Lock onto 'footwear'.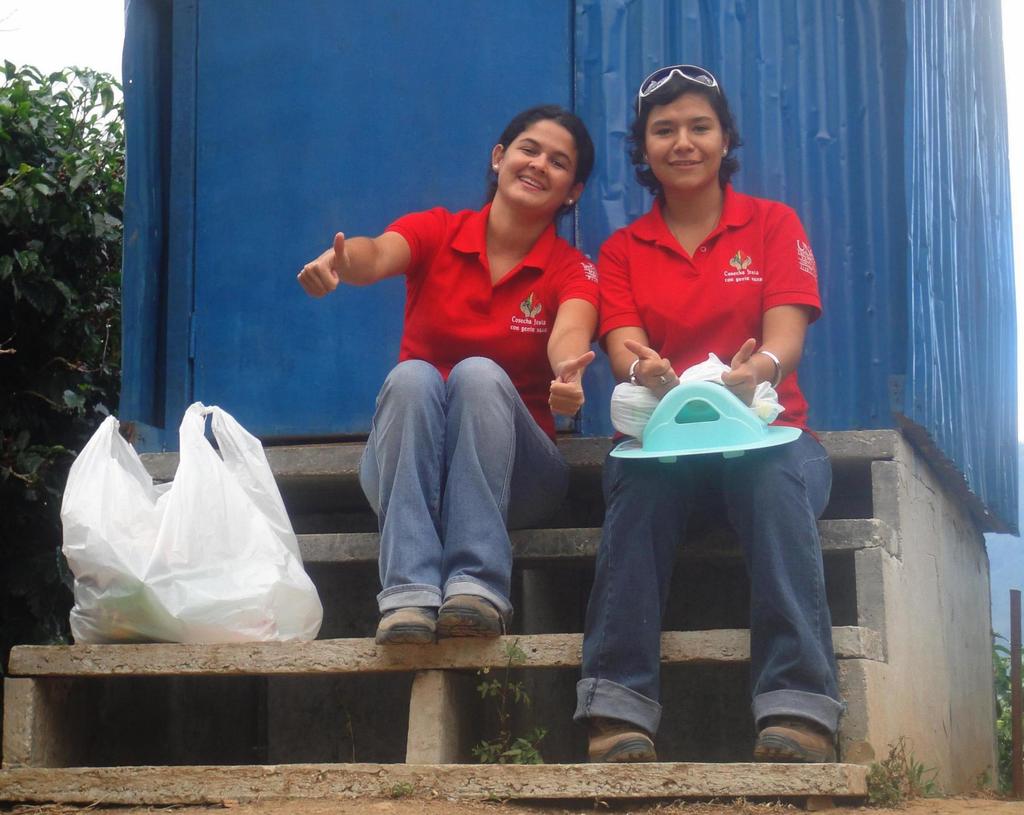
Locked: box=[753, 711, 844, 768].
